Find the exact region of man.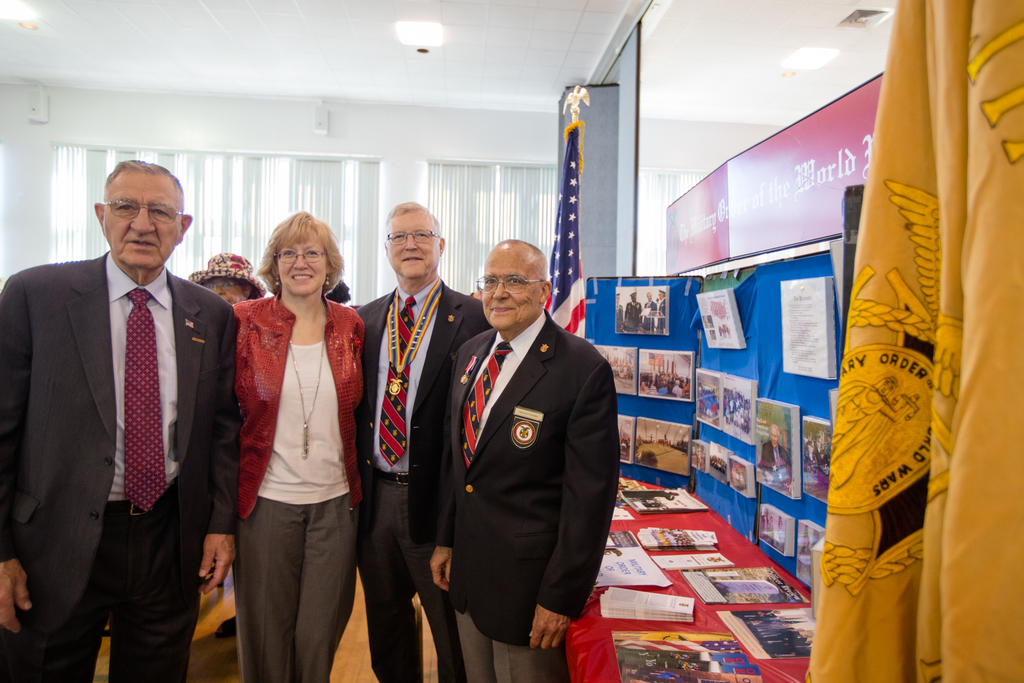
Exact region: select_region(426, 218, 623, 672).
